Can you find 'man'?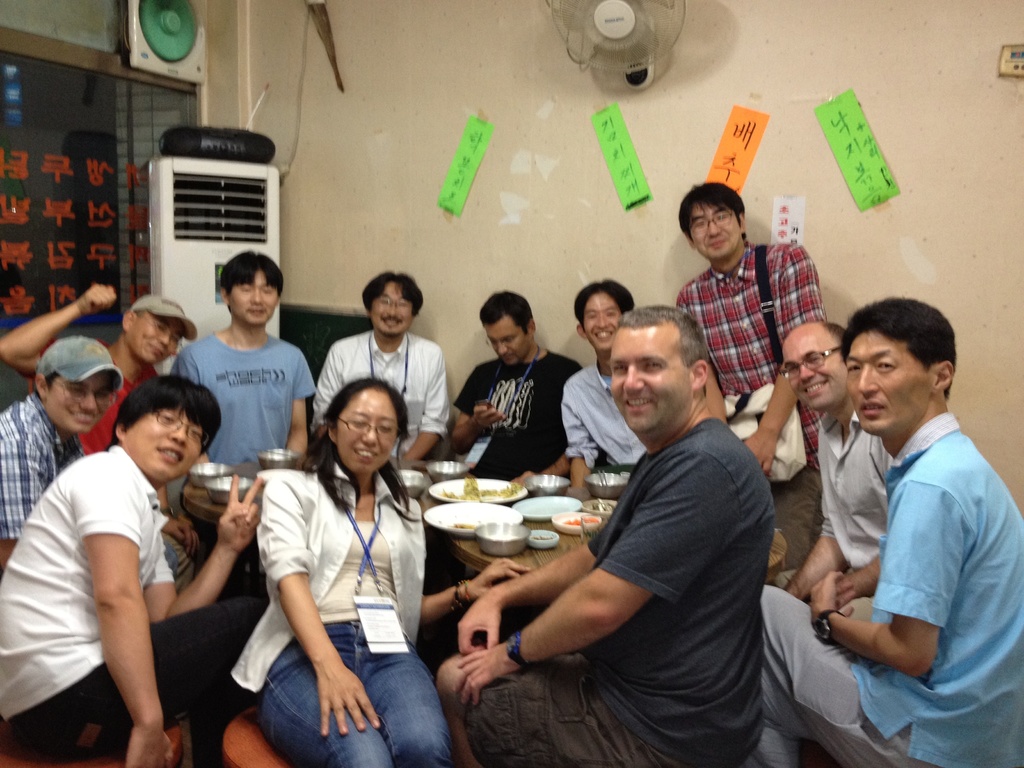
Yes, bounding box: Rect(562, 280, 634, 491).
